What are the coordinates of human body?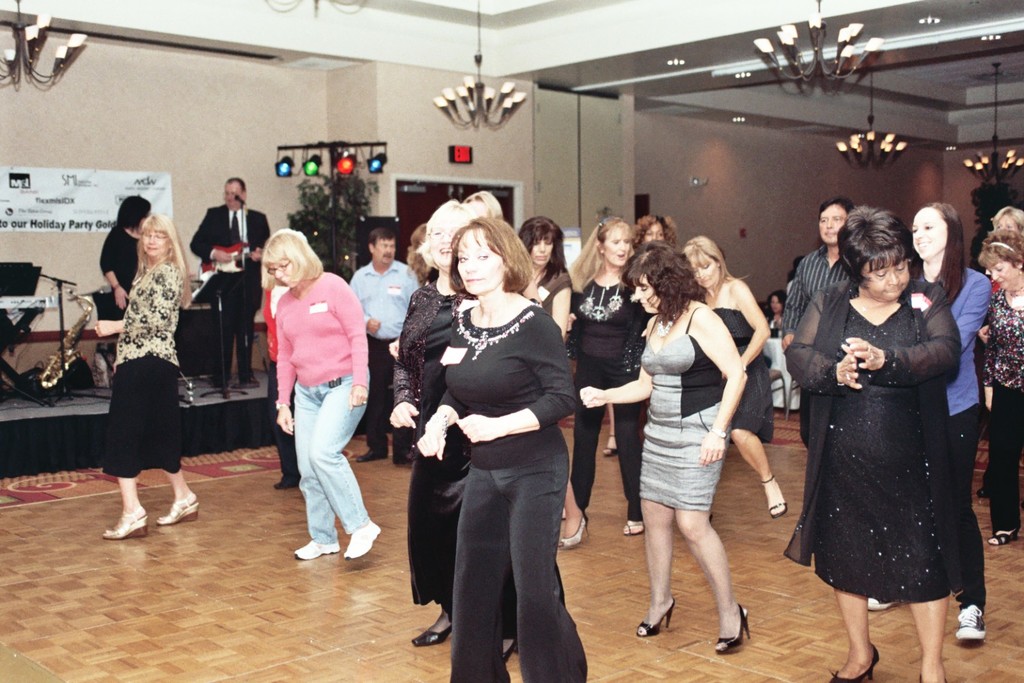
(391, 283, 521, 666).
